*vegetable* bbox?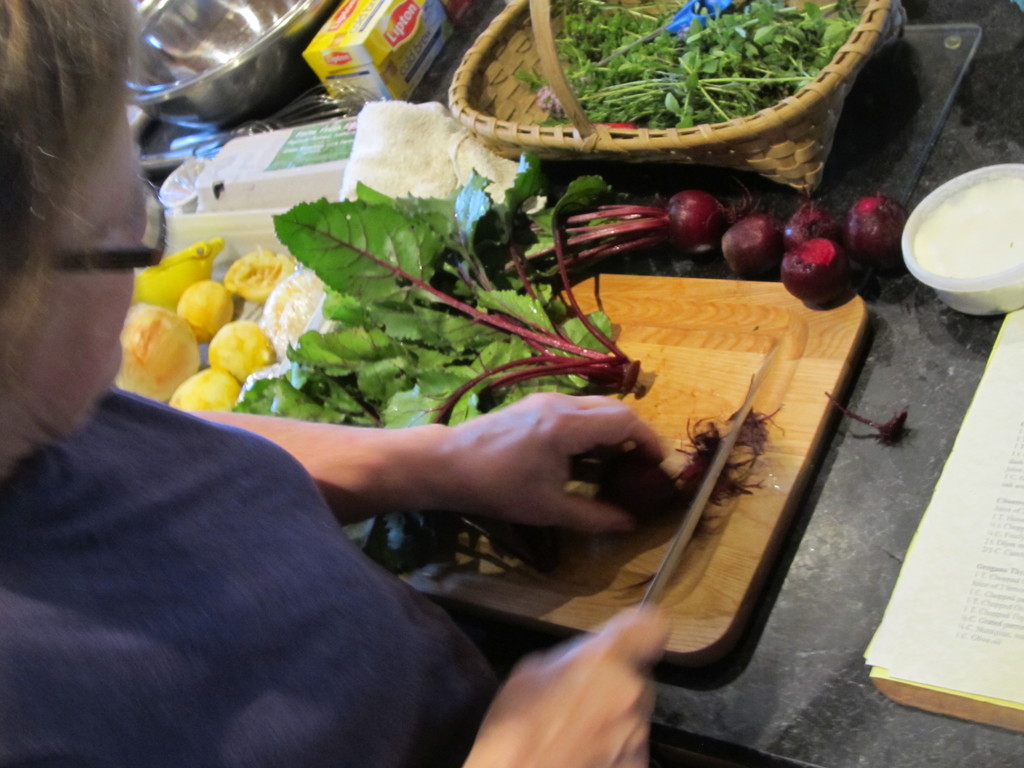
[x1=785, y1=202, x2=849, y2=246]
